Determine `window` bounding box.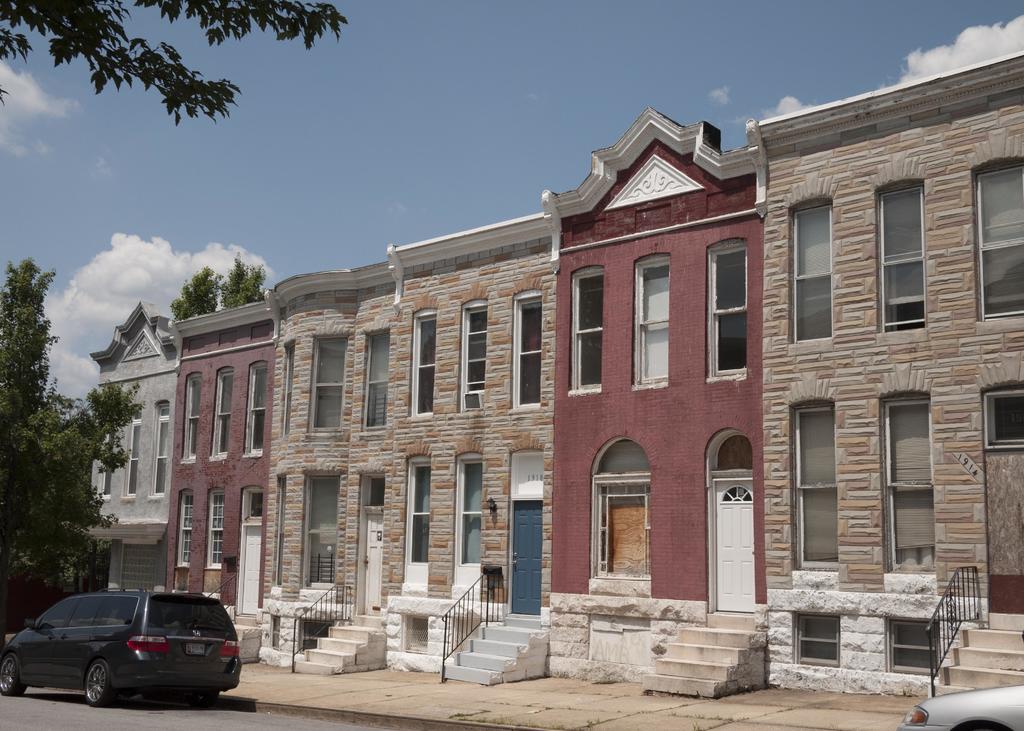
Determined: <bbox>174, 486, 195, 569</bbox>.
